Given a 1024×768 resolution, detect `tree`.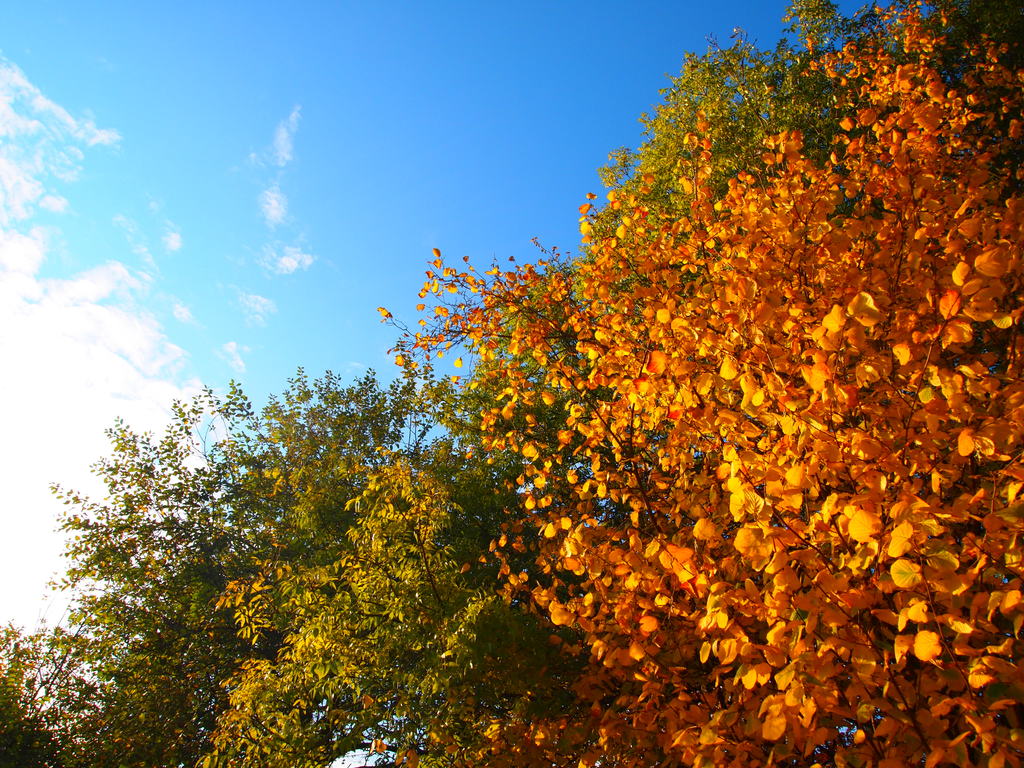
box(181, 0, 898, 767).
